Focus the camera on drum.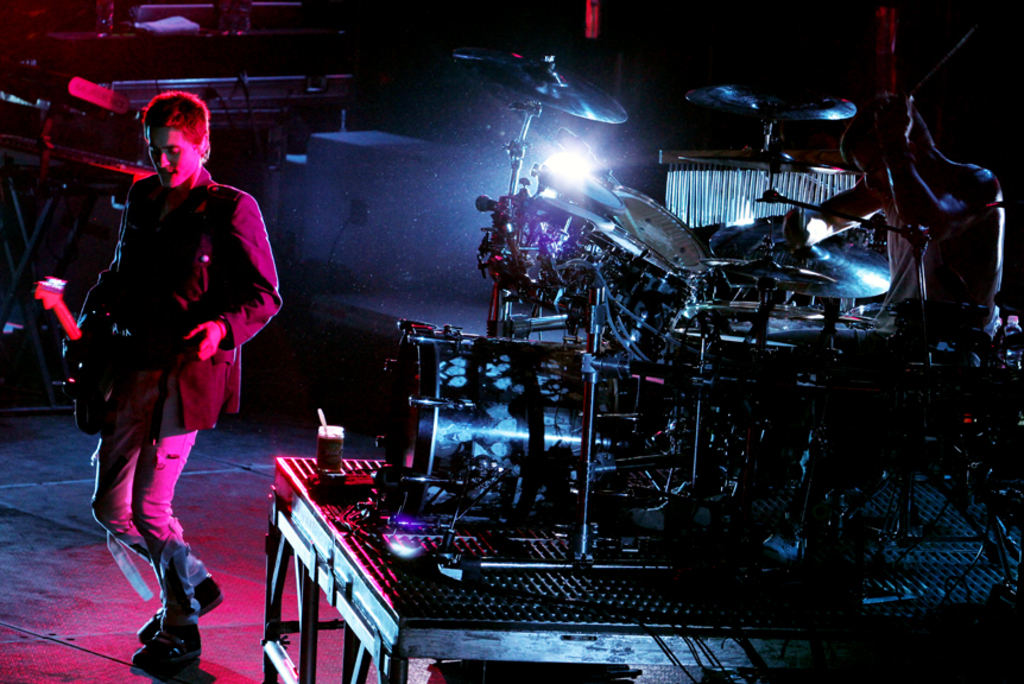
Focus region: crop(542, 158, 625, 215).
